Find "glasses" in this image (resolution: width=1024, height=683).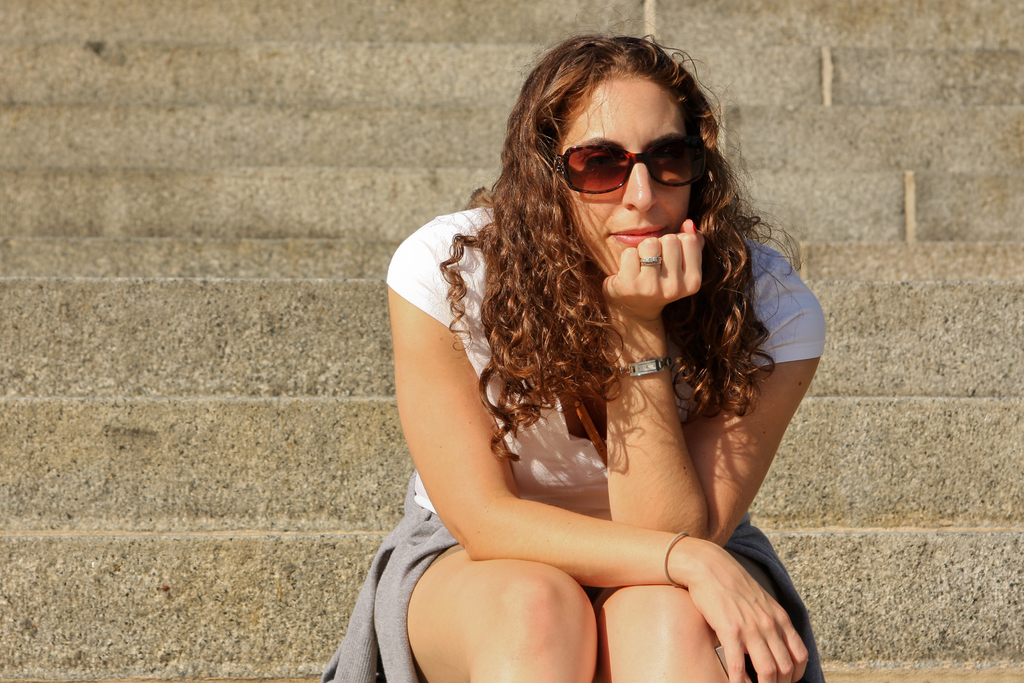
detection(543, 133, 710, 197).
